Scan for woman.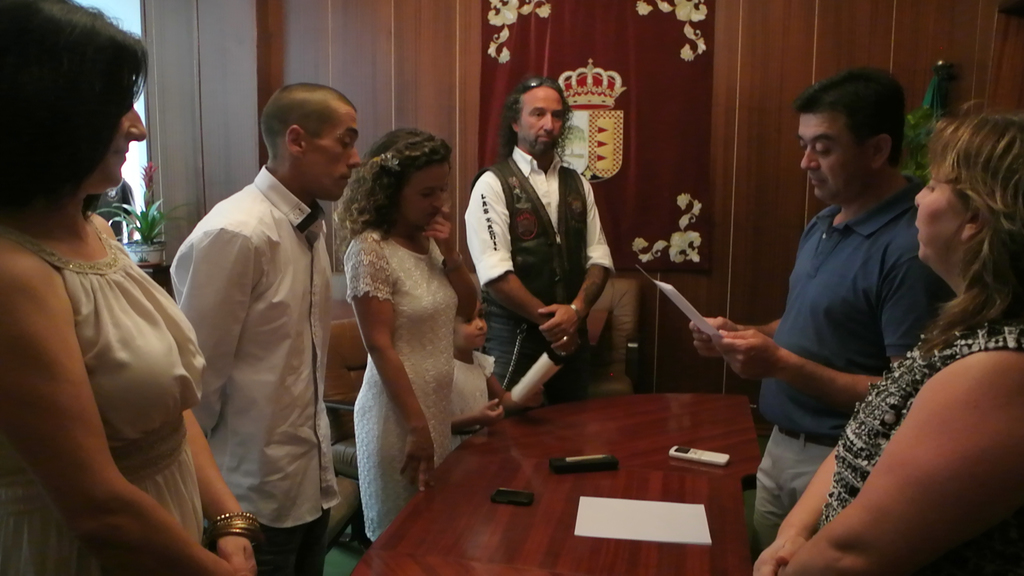
Scan result: <bbox>0, 0, 269, 575</bbox>.
